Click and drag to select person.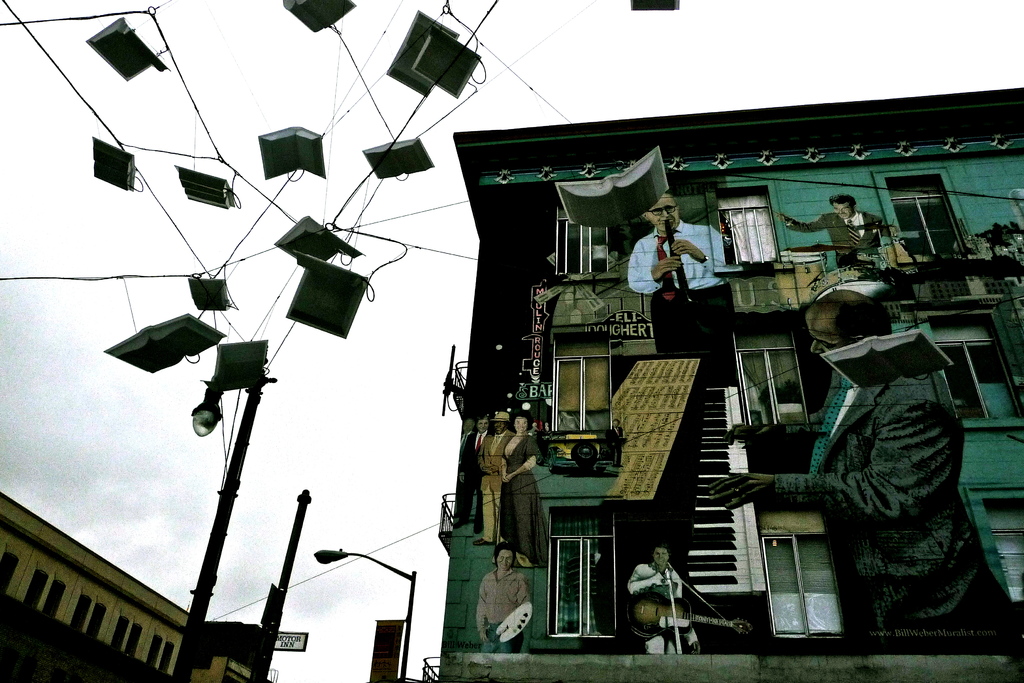
Selection: l=452, t=418, r=477, b=455.
